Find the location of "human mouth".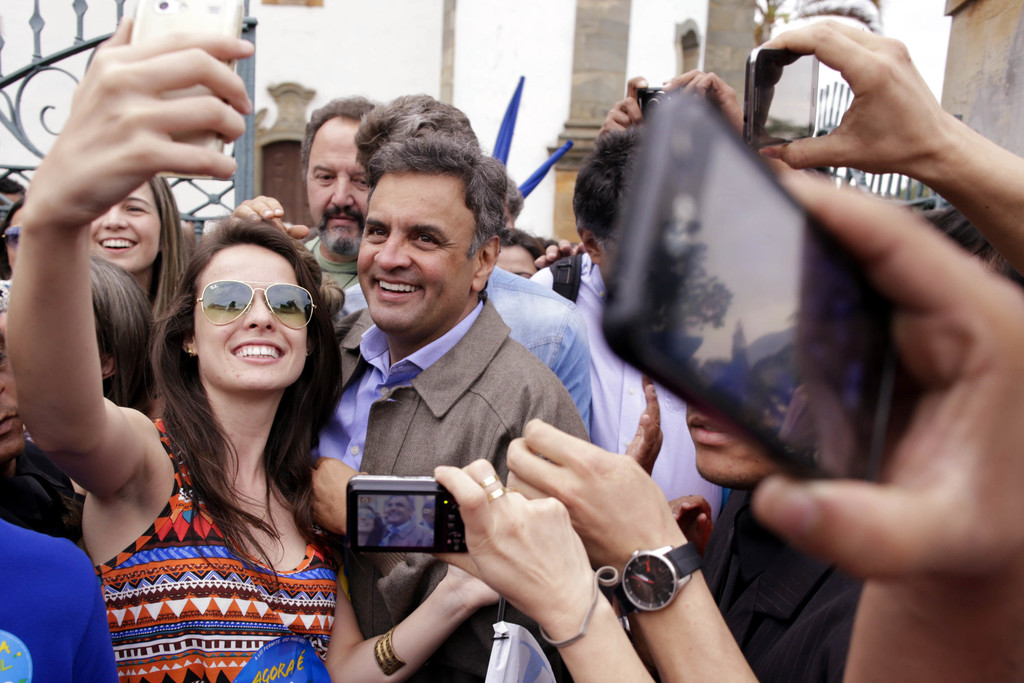
Location: [229, 336, 289, 365].
